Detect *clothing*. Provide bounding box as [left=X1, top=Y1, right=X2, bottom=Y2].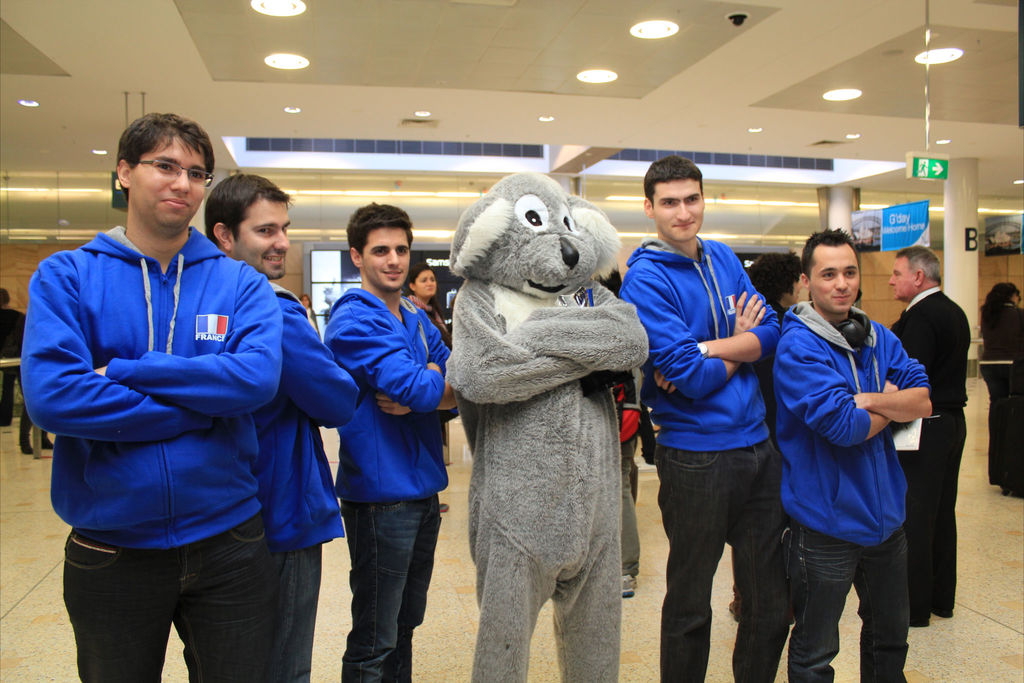
[left=892, top=282, right=972, bottom=622].
